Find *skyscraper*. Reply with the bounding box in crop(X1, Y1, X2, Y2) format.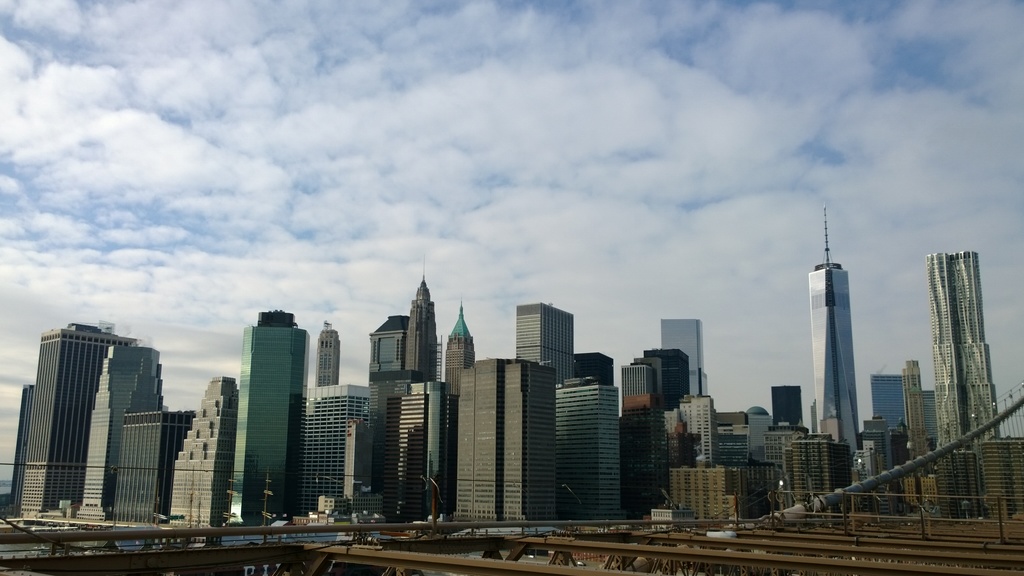
crop(382, 377, 456, 528).
